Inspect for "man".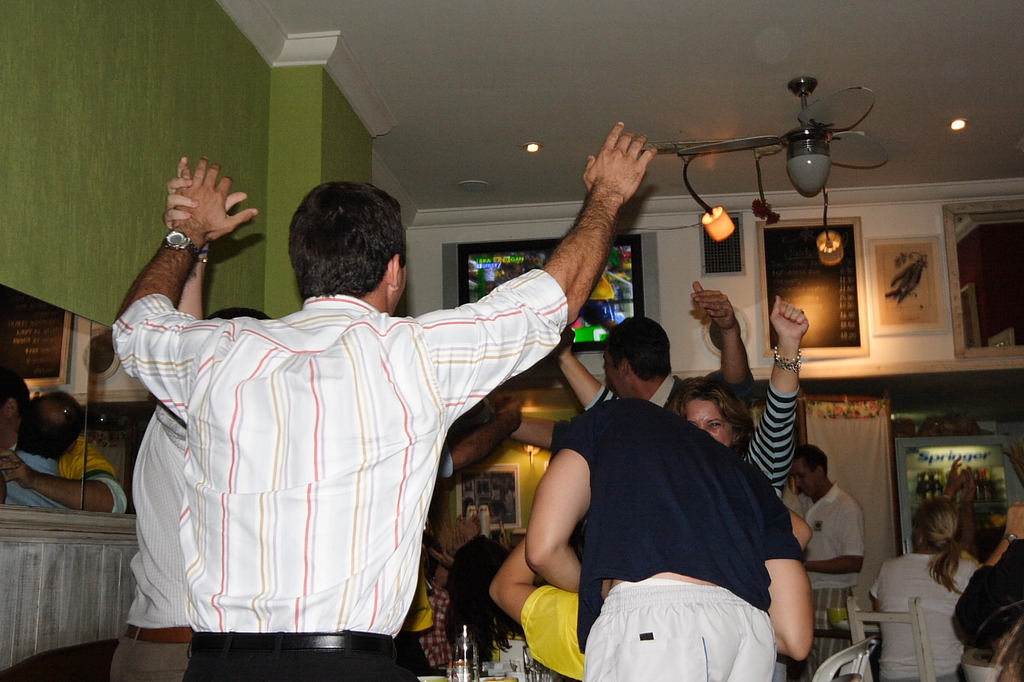
Inspection: Rect(118, 147, 599, 660).
